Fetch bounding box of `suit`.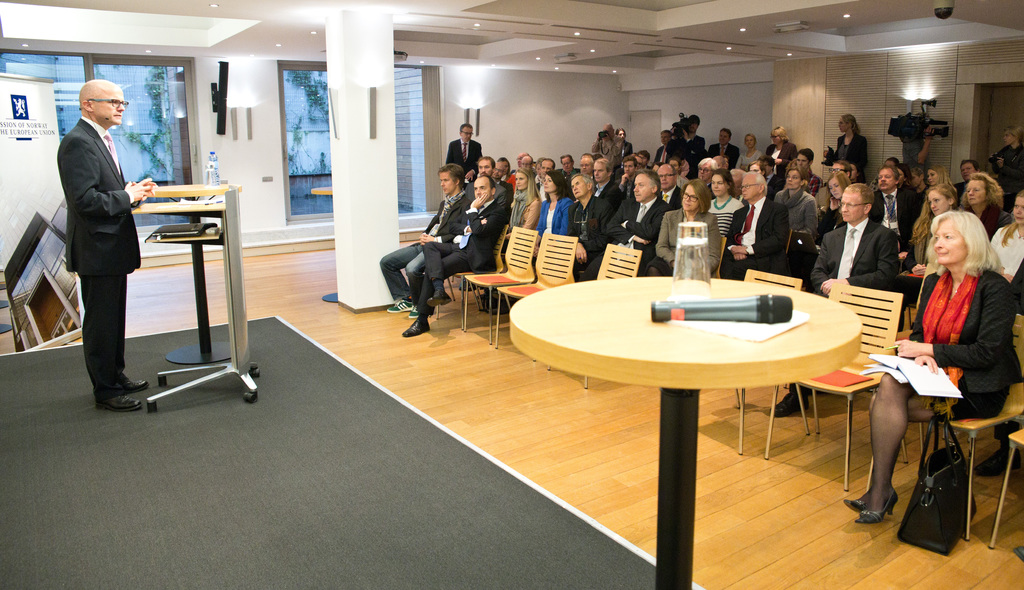
Bbox: bbox(719, 195, 790, 281).
